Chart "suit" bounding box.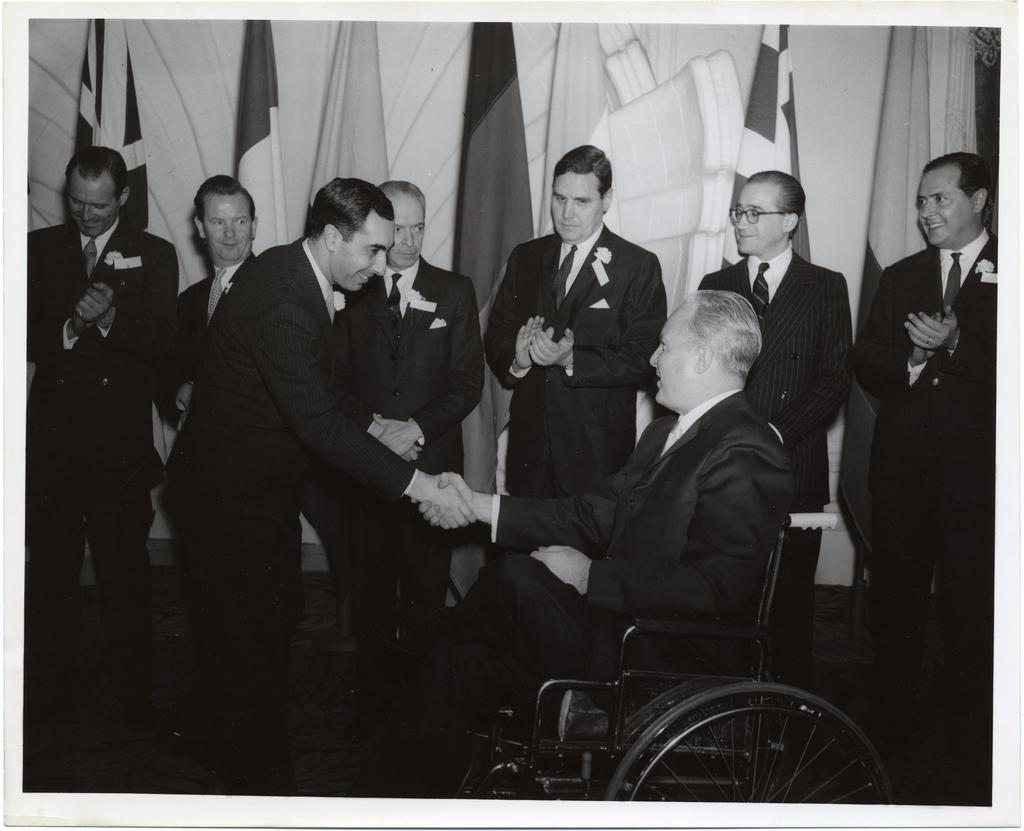
Charted: (x1=344, y1=247, x2=492, y2=652).
